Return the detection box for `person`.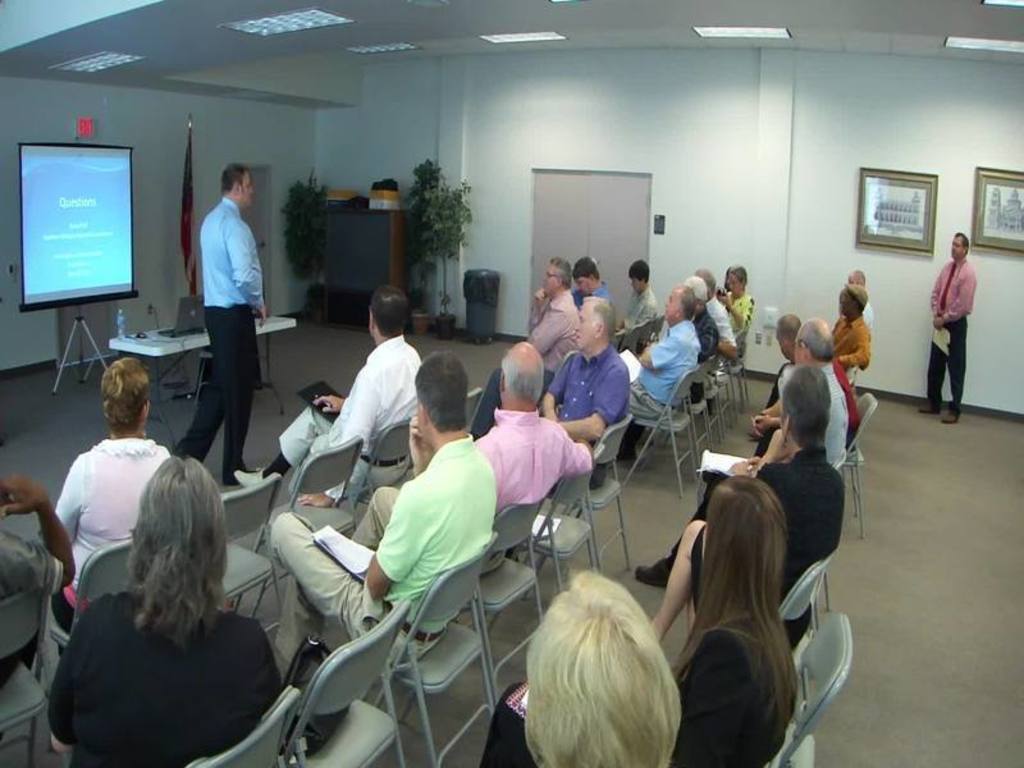
[x1=774, y1=305, x2=858, y2=433].
